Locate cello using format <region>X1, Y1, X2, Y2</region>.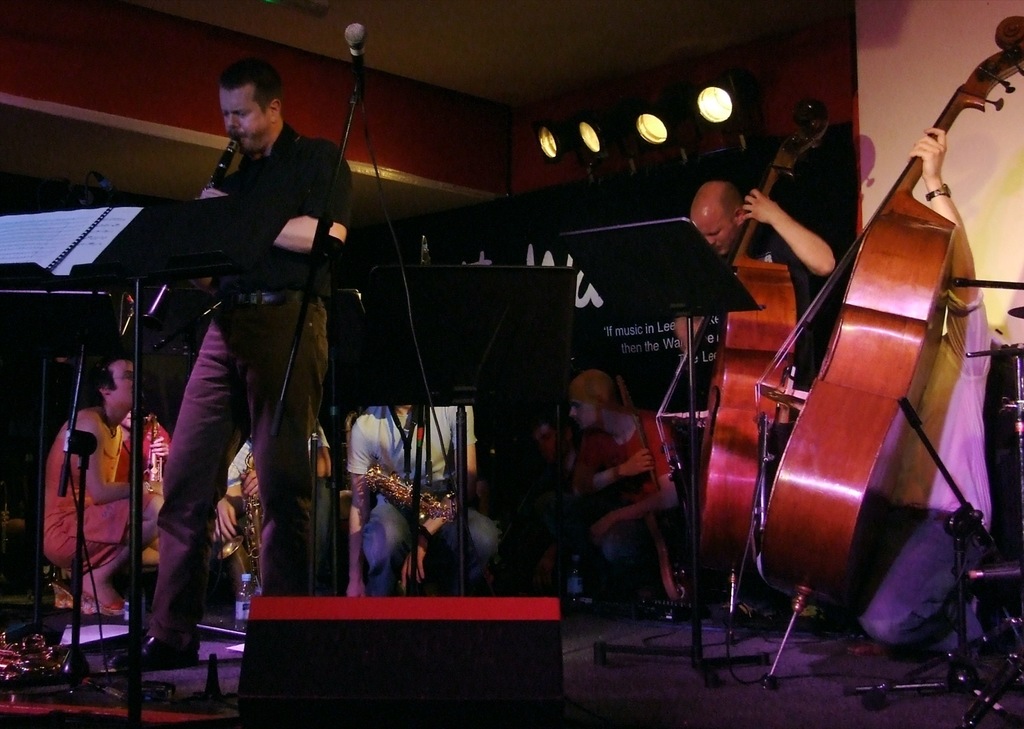
<region>761, 12, 1023, 695</region>.
